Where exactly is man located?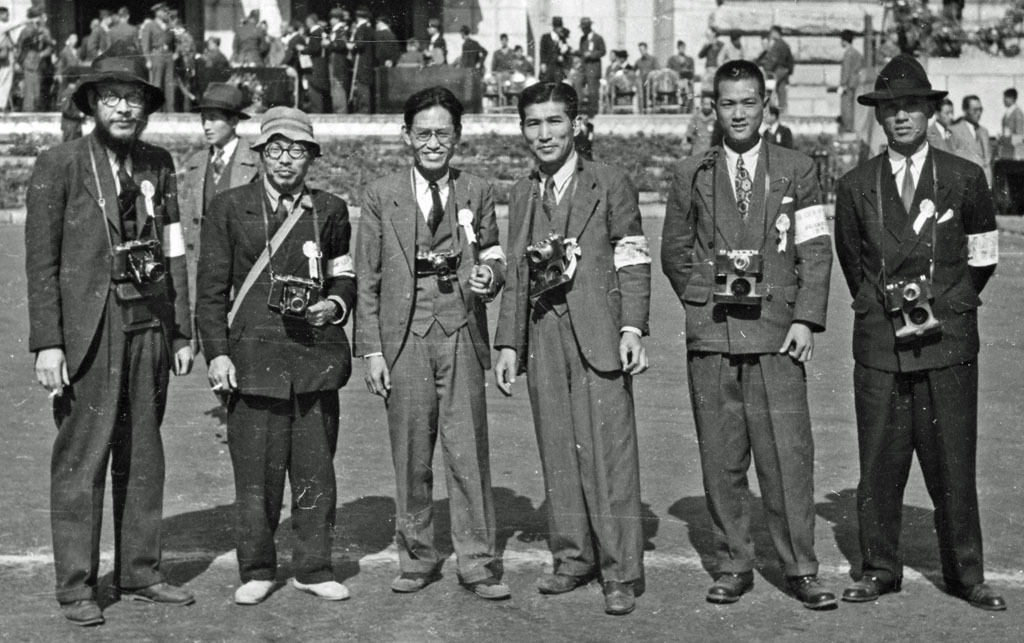
Its bounding box is x1=755 y1=105 x2=797 y2=151.
